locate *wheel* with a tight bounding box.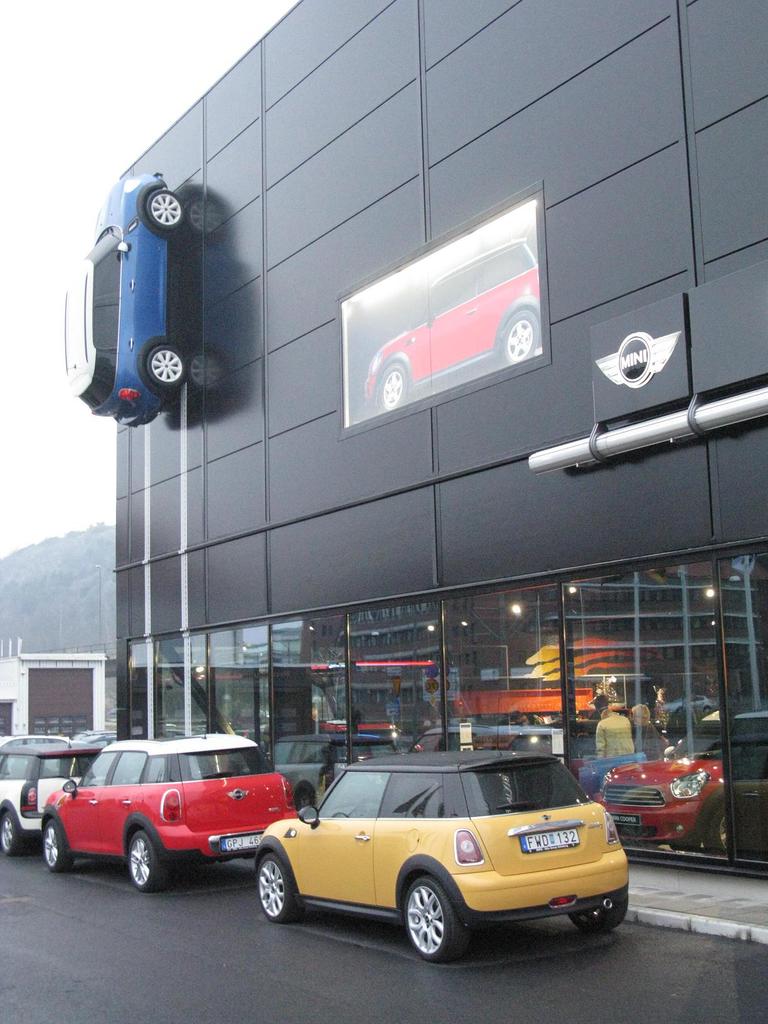
crop(40, 816, 79, 872).
